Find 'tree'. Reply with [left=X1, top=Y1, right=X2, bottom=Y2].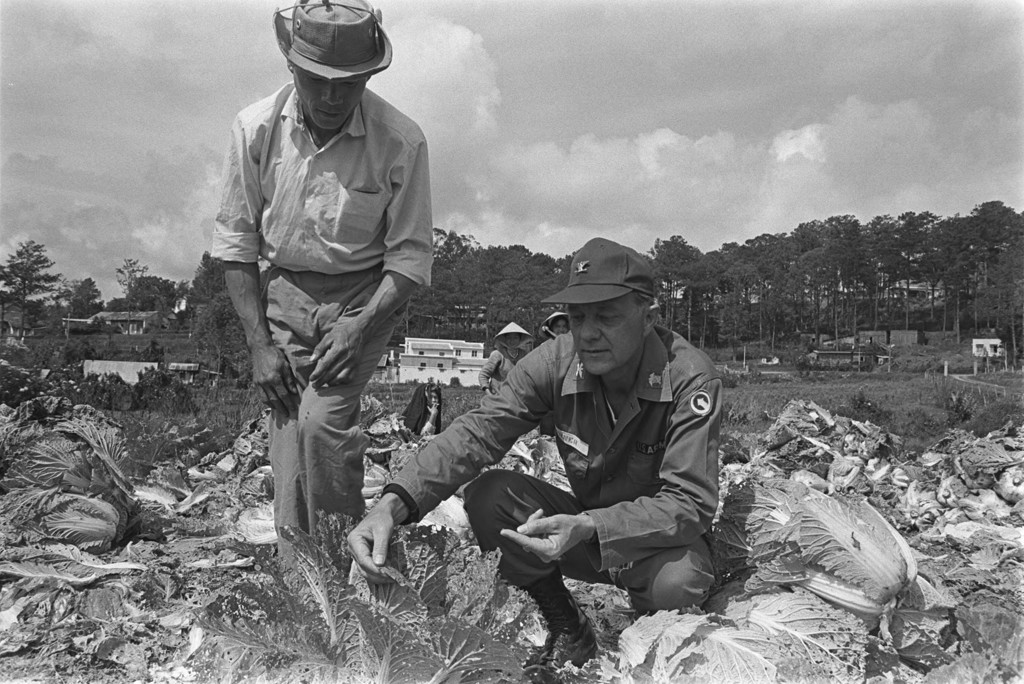
[left=51, top=273, right=104, bottom=324].
